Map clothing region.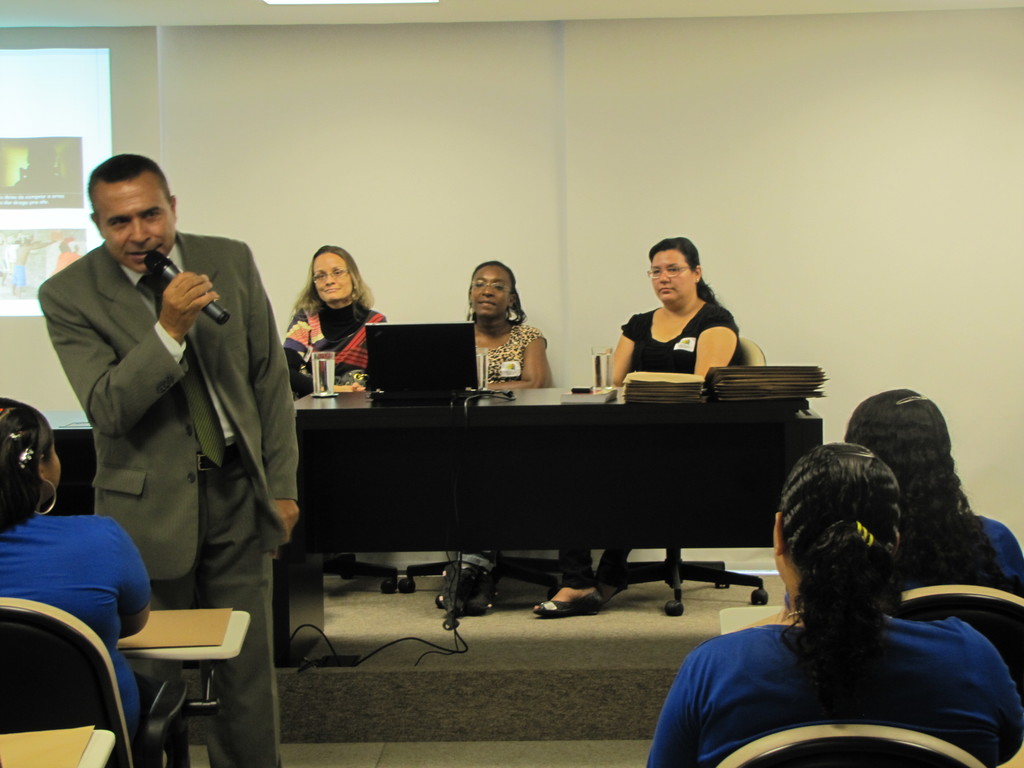
Mapped to (35,232,303,767).
